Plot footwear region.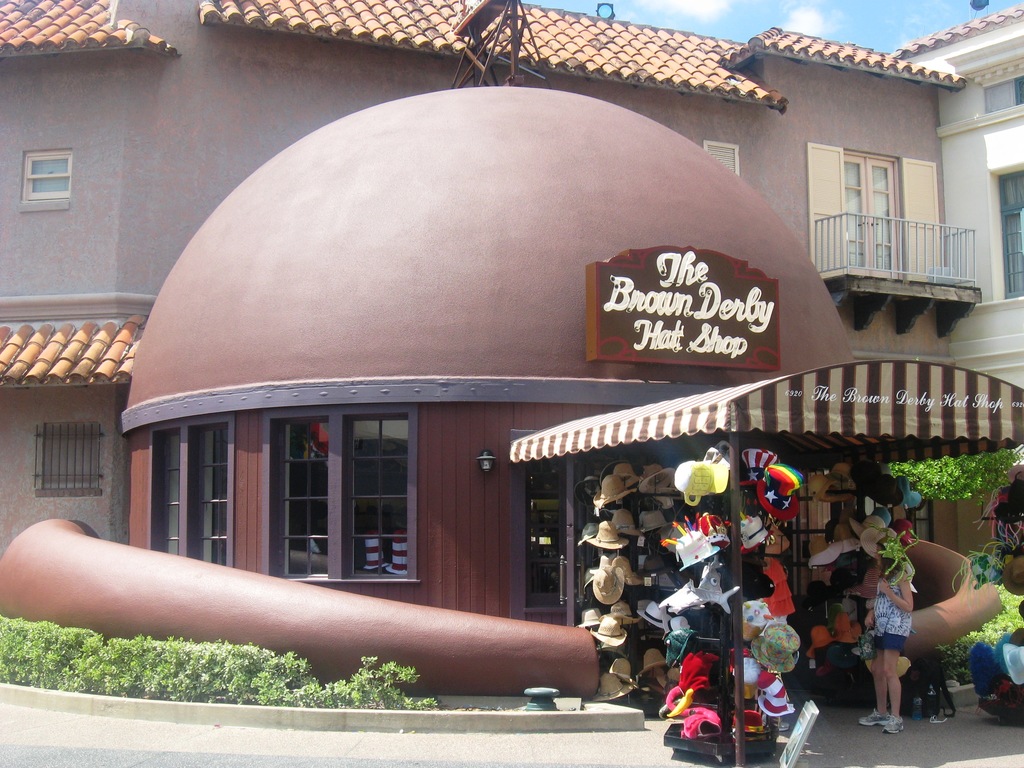
Plotted at locate(856, 704, 881, 724).
